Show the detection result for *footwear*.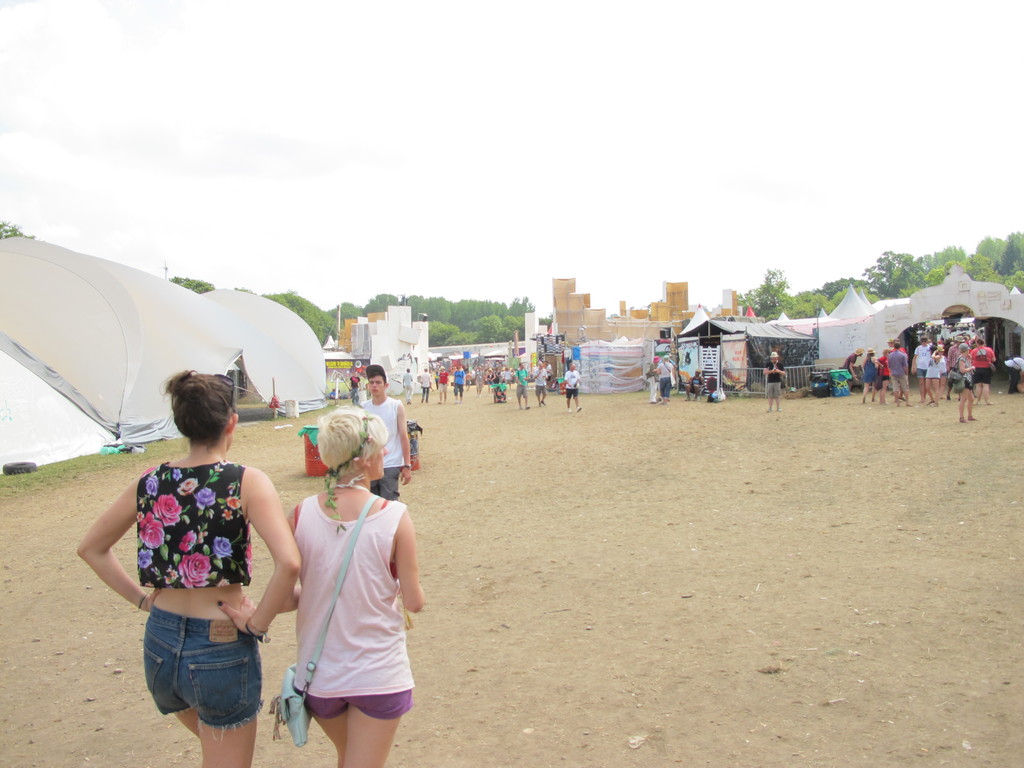
box(969, 416, 975, 421).
